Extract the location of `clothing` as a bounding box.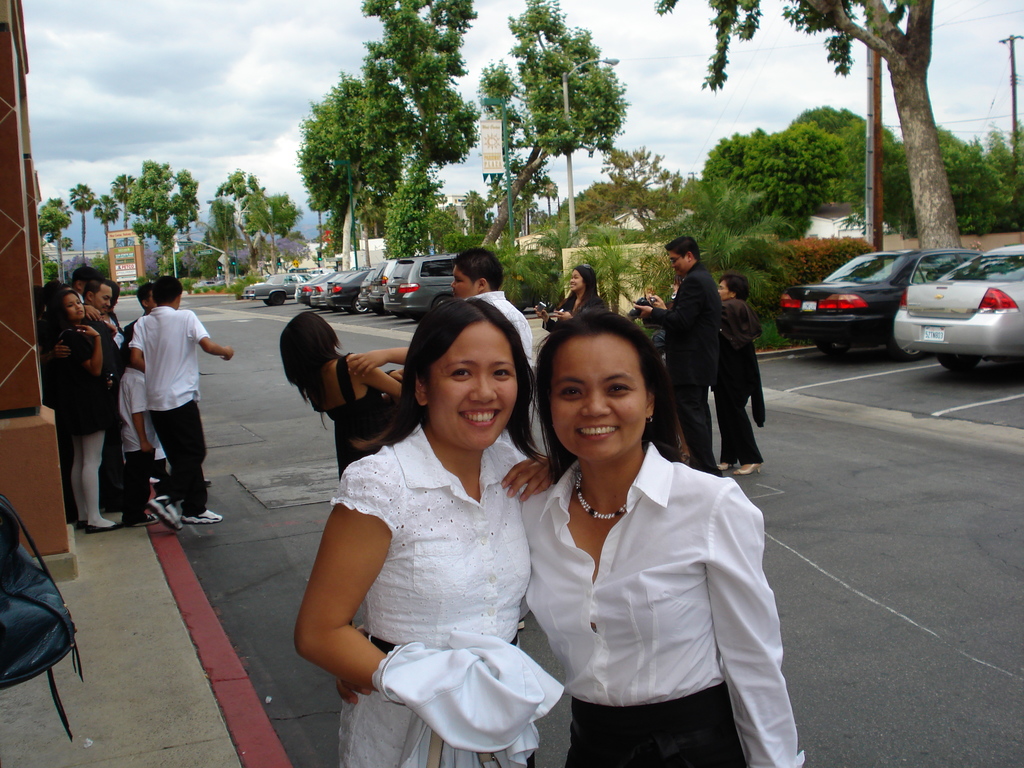
<box>125,307,209,519</box>.
